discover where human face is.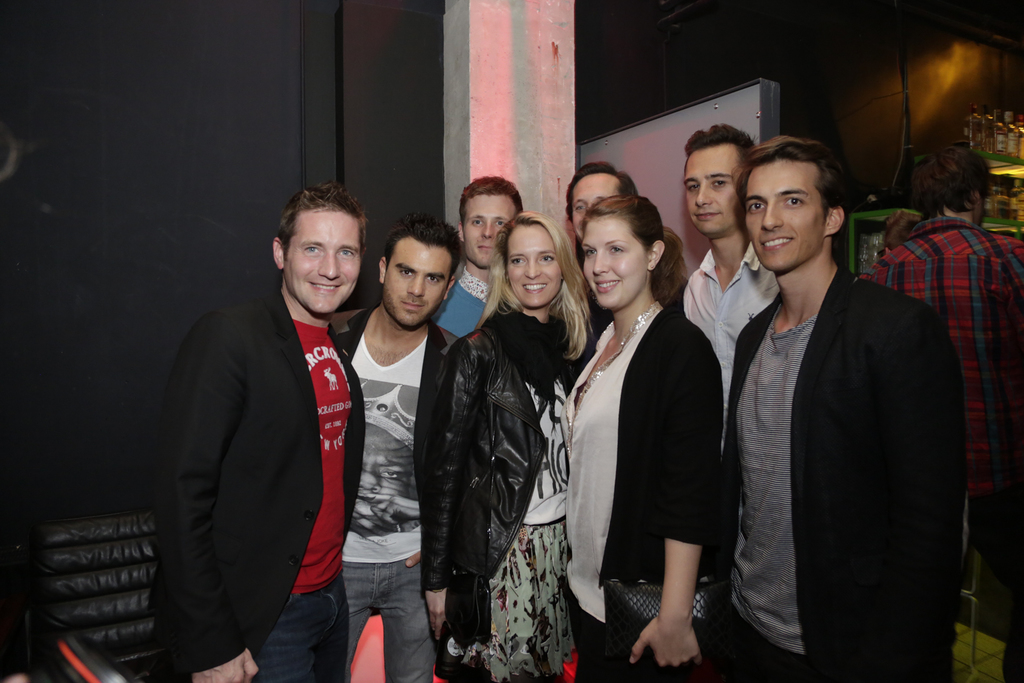
Discovered at 379/234/451/333.
